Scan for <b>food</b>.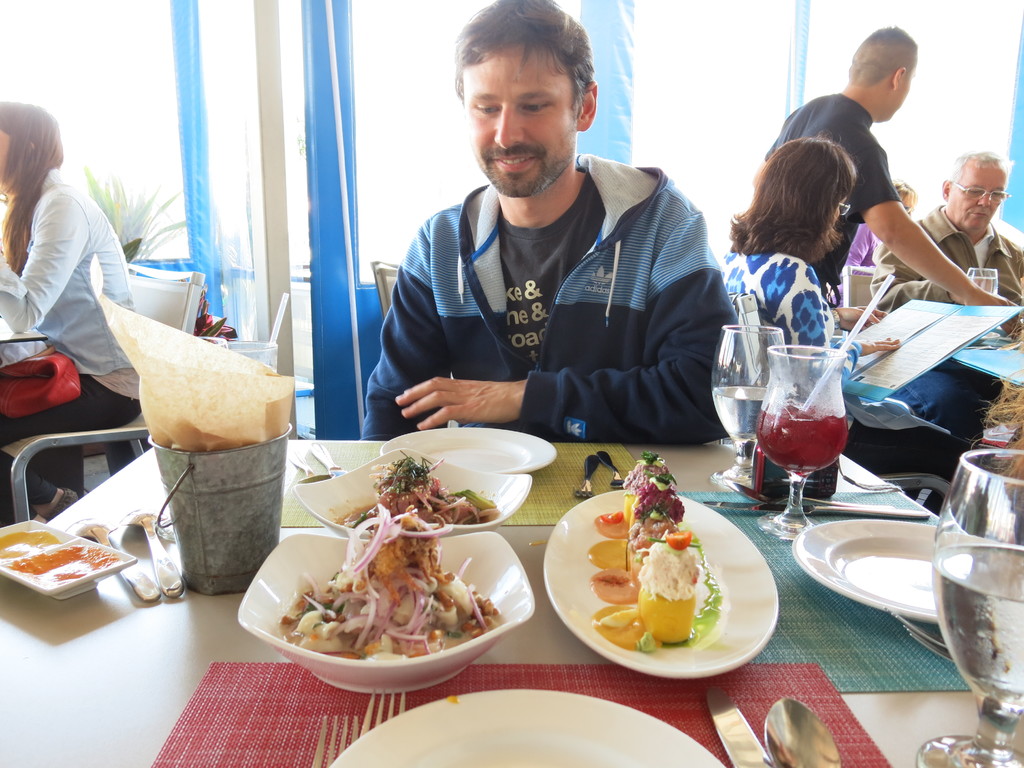
Scan result: BBox(18, 523, 111, 604).
